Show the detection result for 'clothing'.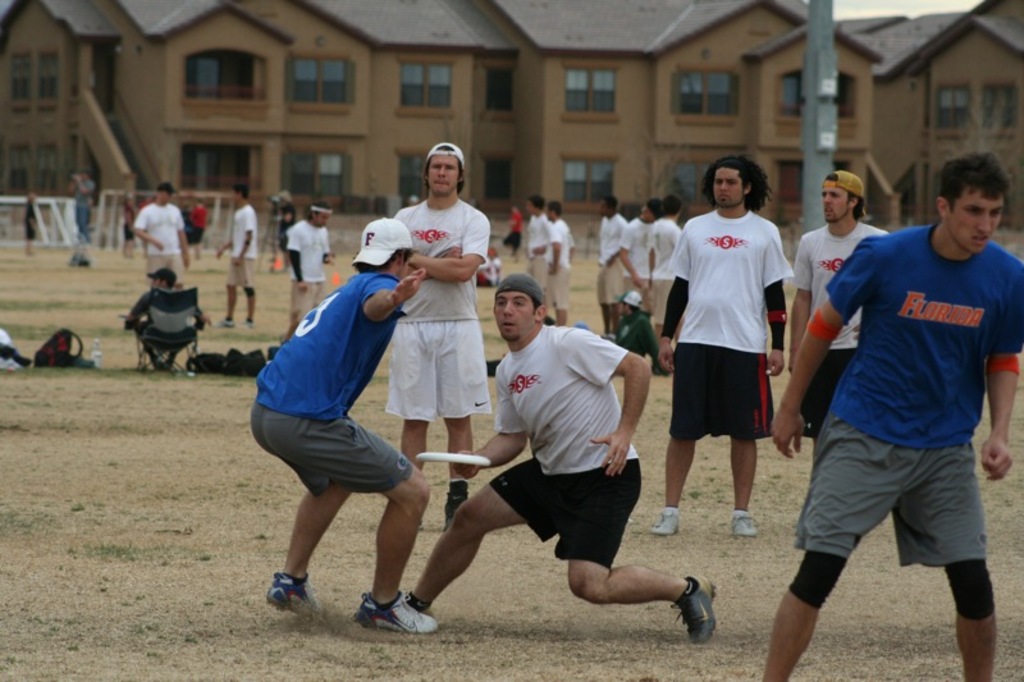
bbox(498, 210, 525, 251).
